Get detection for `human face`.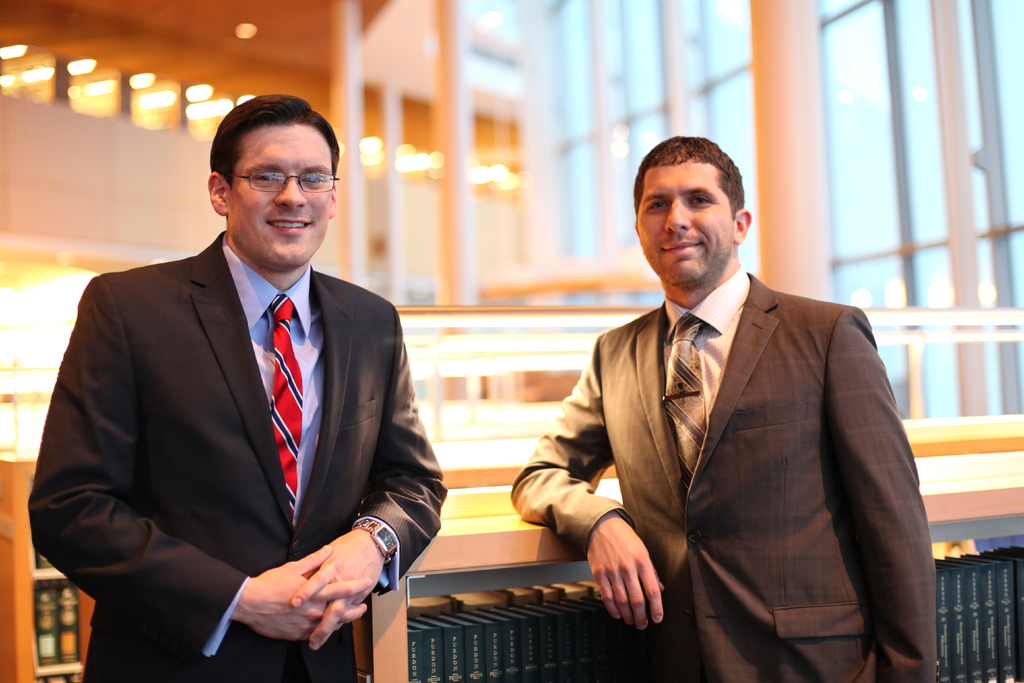
Detection: locate(225, 122, 335, 276).
